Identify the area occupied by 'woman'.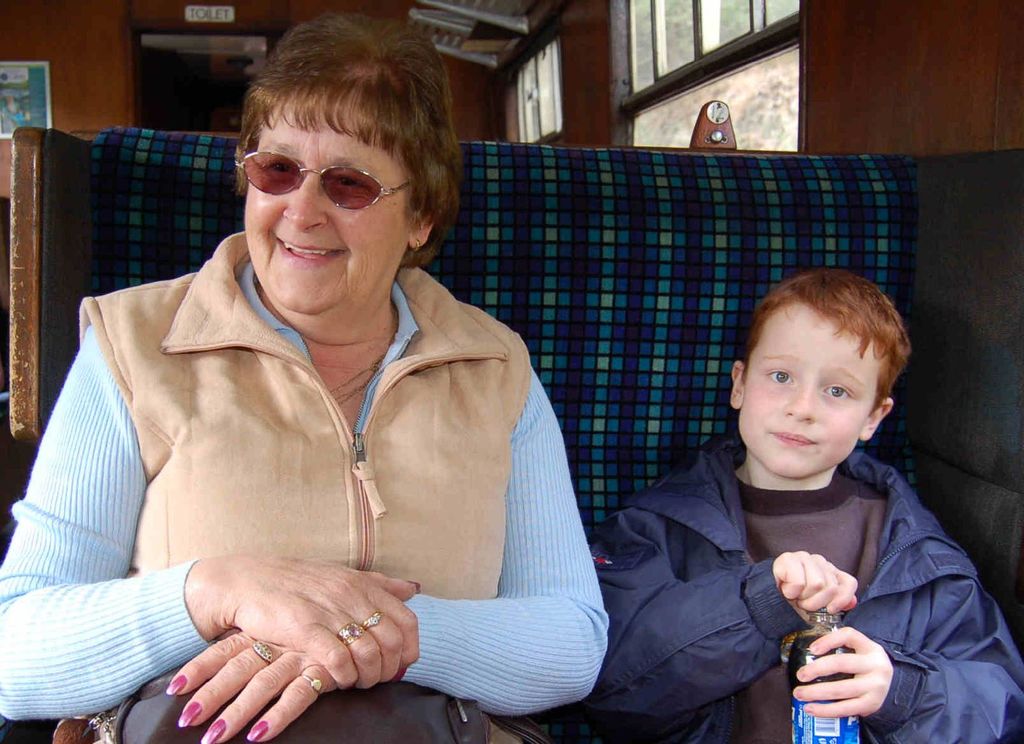
Area: box=[20, 59, 585, 742].
